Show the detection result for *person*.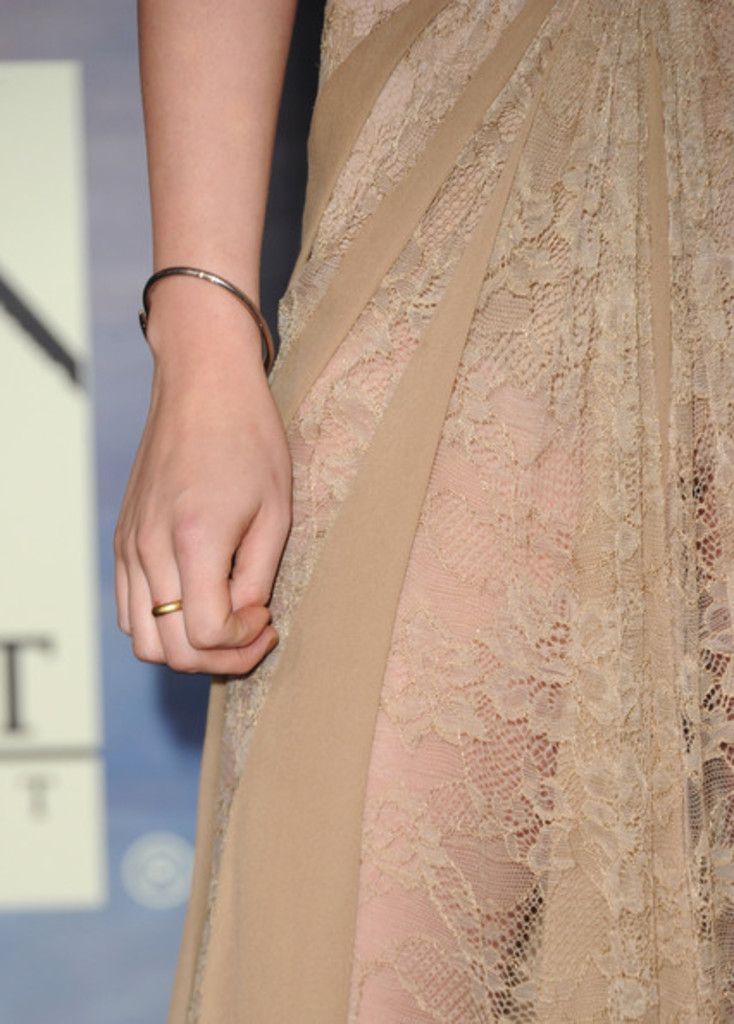
detection(95, 41, 629, 924).
